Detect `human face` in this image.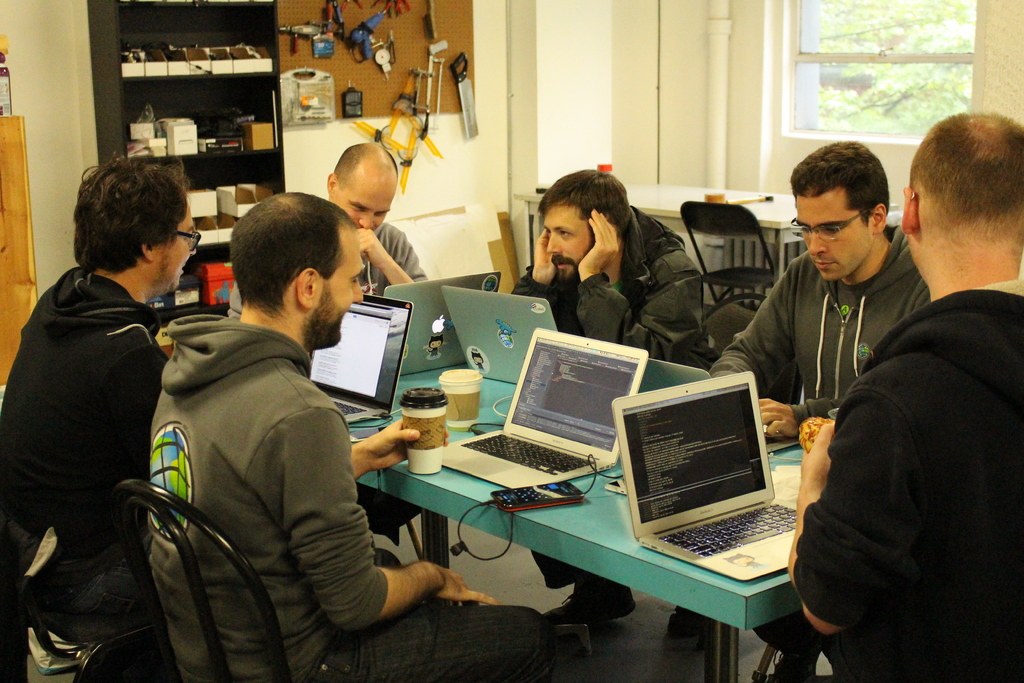
Detection: left=154, top=206, right=202, bottom=289.
